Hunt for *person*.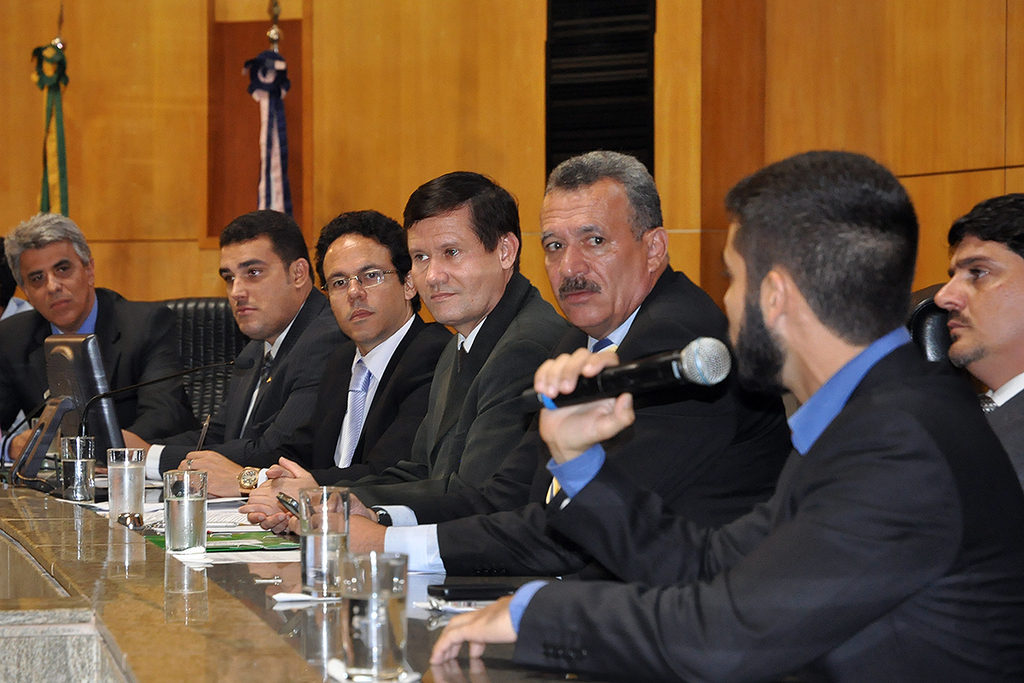
Hunted down at [x1=431, y1=147, x2=1023, y2=682].
